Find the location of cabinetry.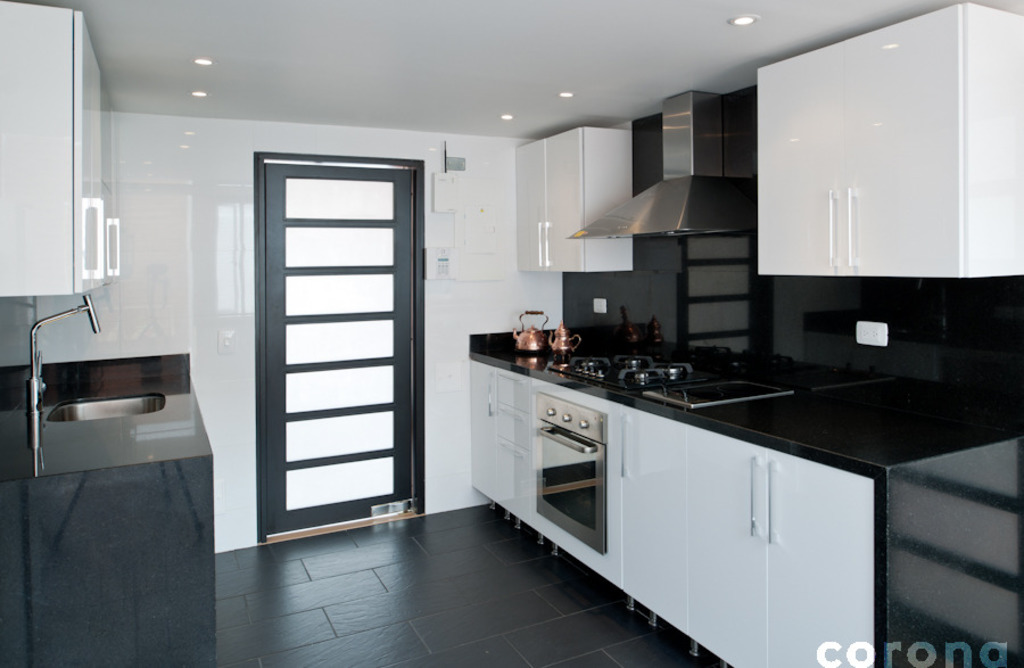
Location: region(472, 358, 534, 527).
